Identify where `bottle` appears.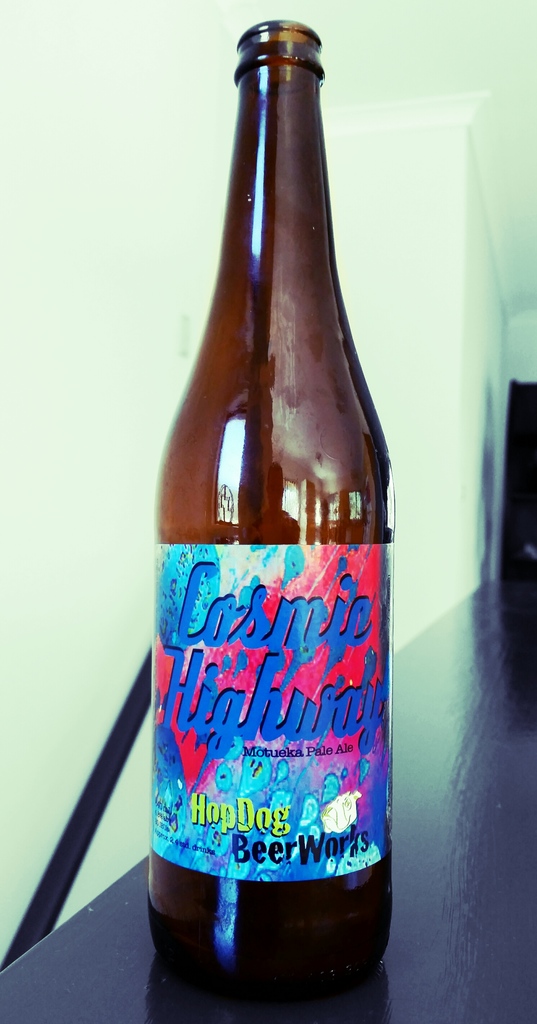
Appears at l=140, t=58, r=394, b=1023.
